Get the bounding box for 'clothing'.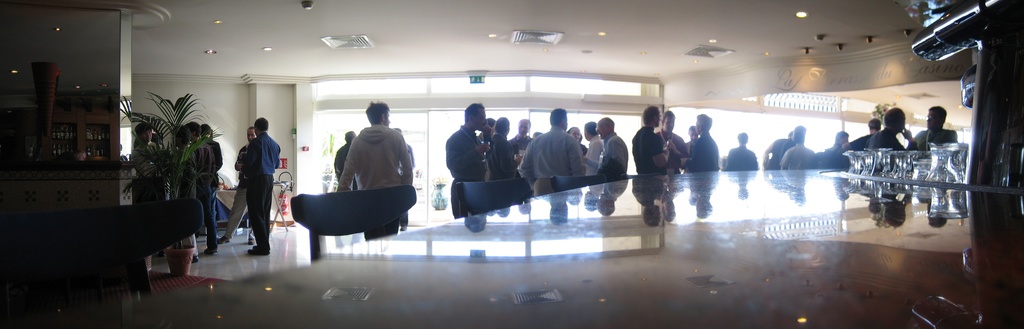
(246, 133, 280, 172).
